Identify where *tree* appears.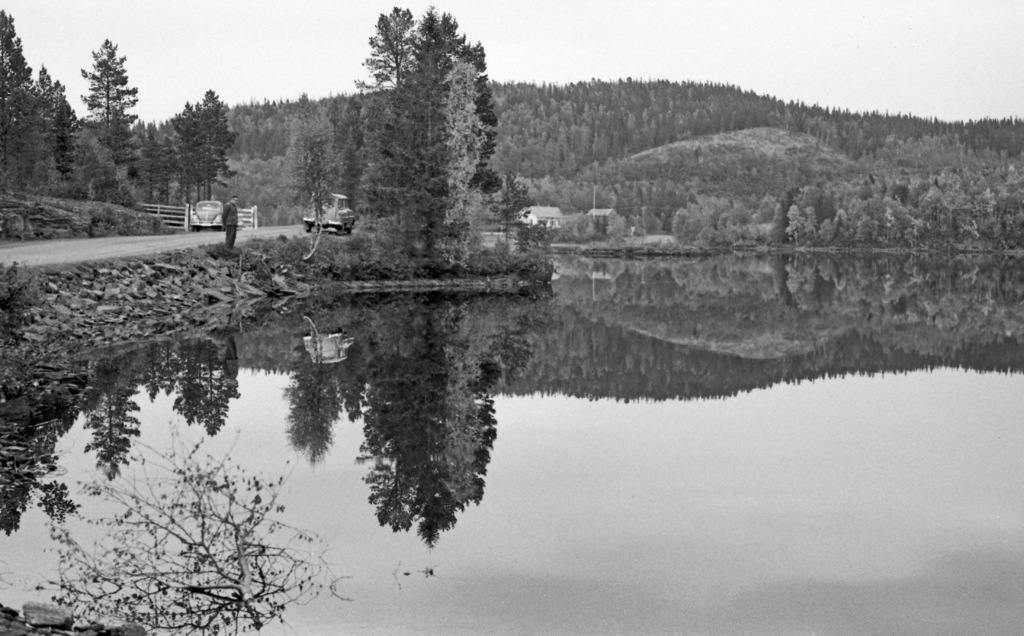
Appears at (left=735, top=186, right=794, bottom=238).
